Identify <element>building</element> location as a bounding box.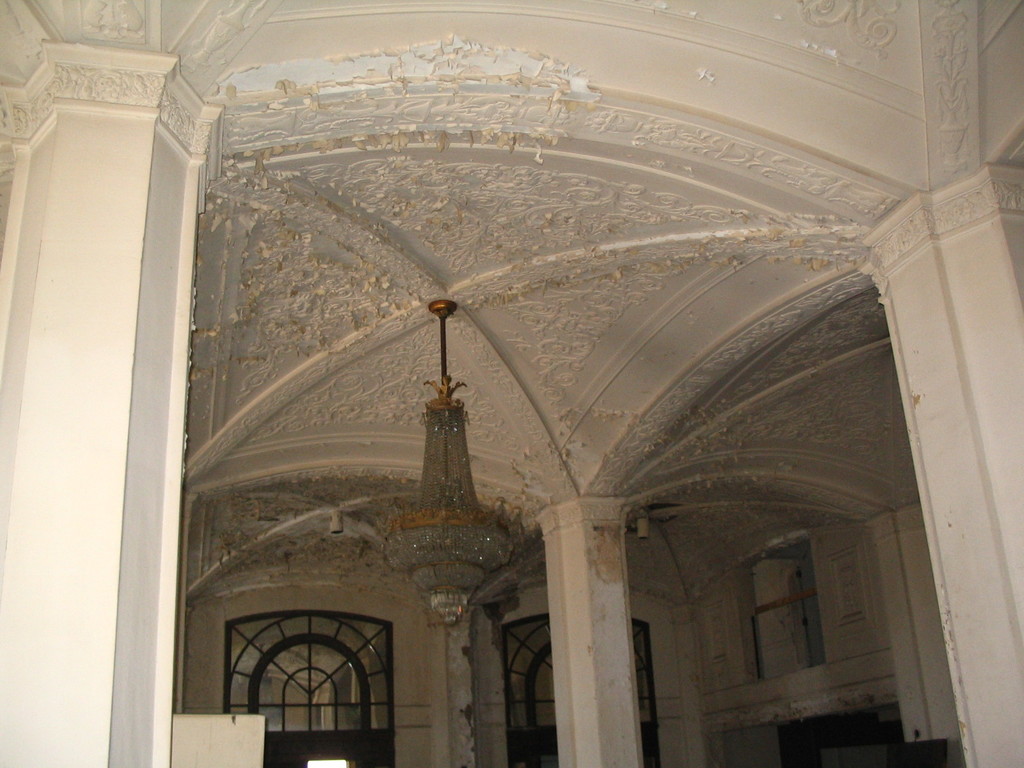
pyautogui.locateOnScreen(0, 0, 1023, 767).
